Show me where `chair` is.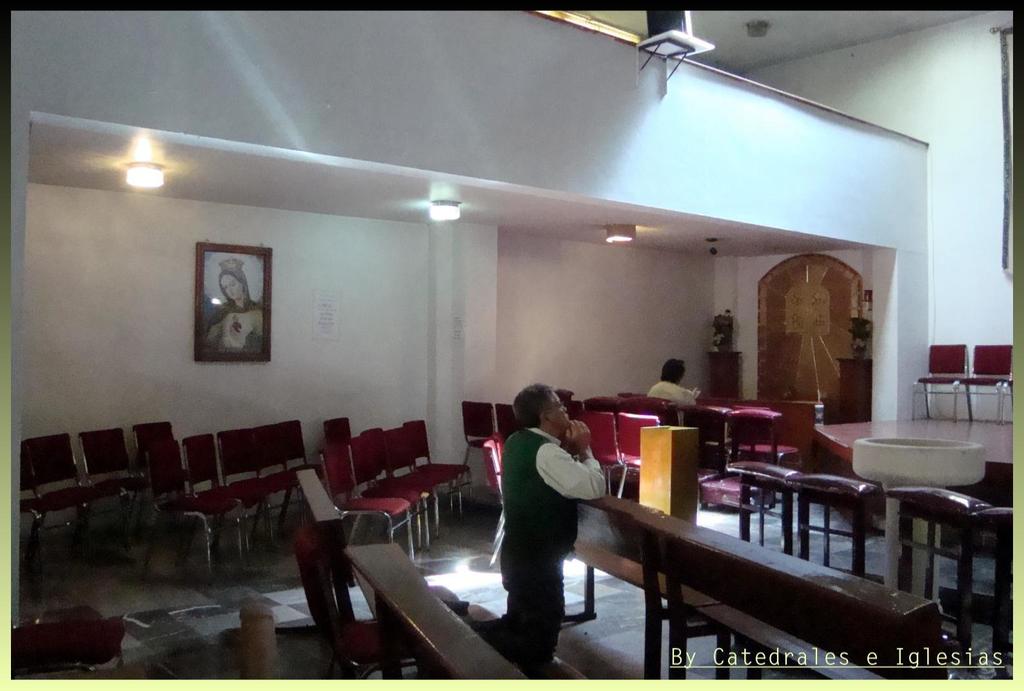
`chair` is at <box>496,406,518,445</box>.
